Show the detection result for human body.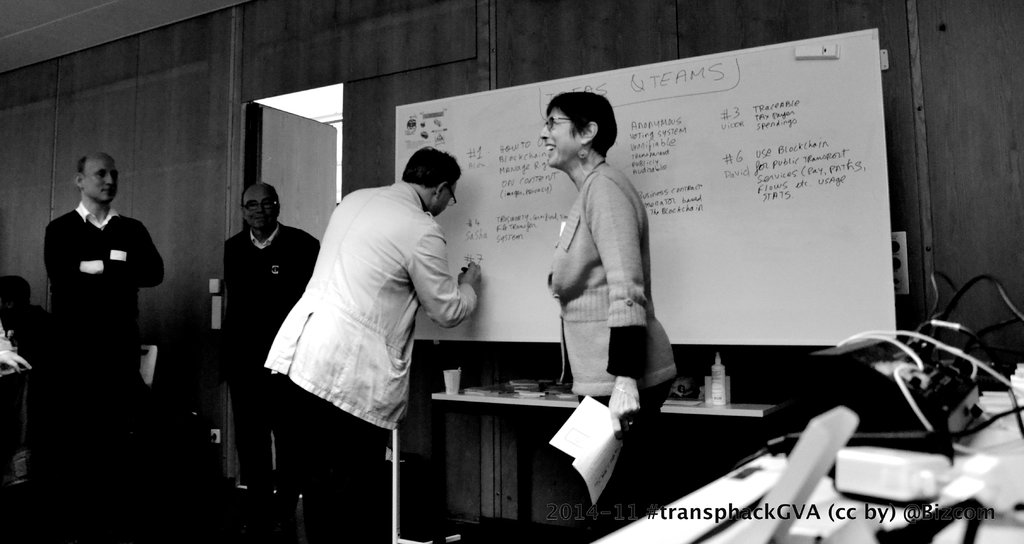
bbox=[47, 209, 167, 527].
